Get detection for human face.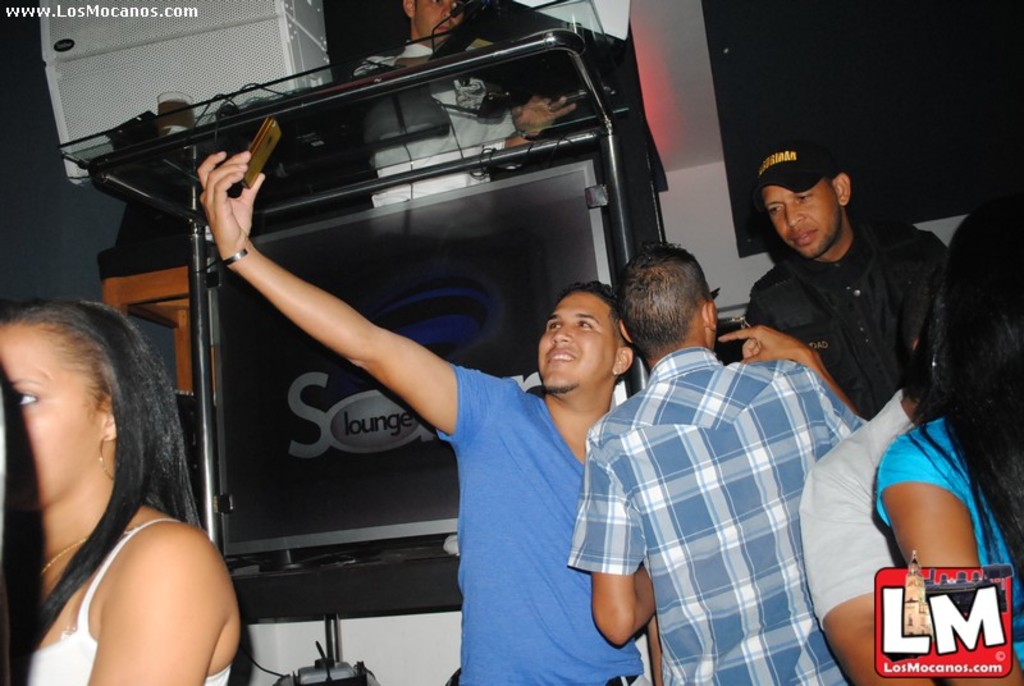
Detection: BBox(535, 293, 616, 392).
